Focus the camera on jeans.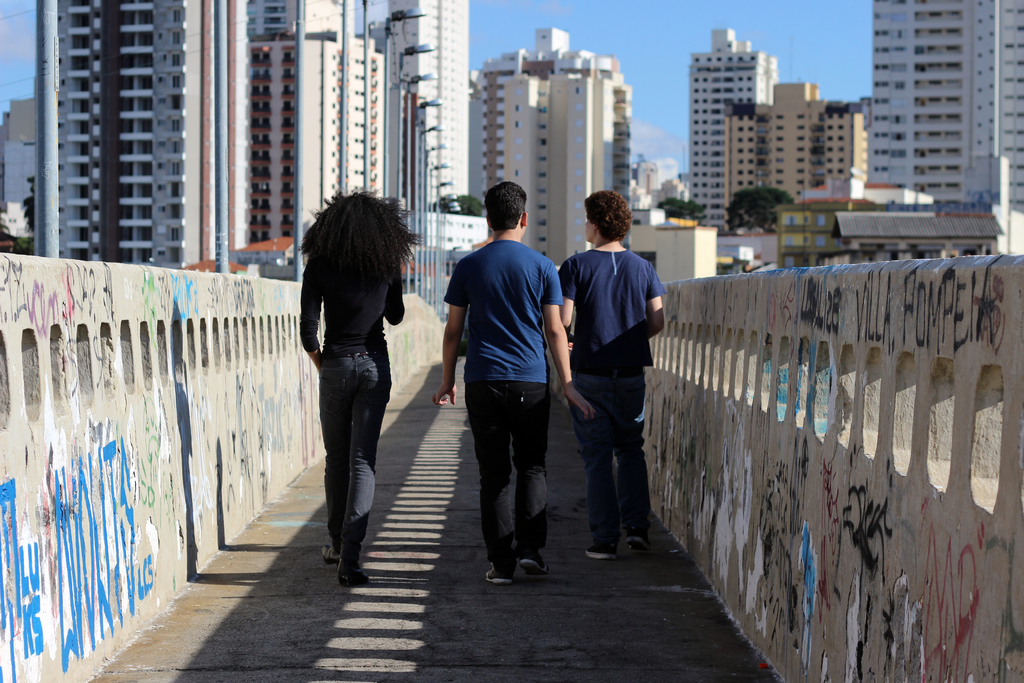
Focus region: 463/379/547/567.
